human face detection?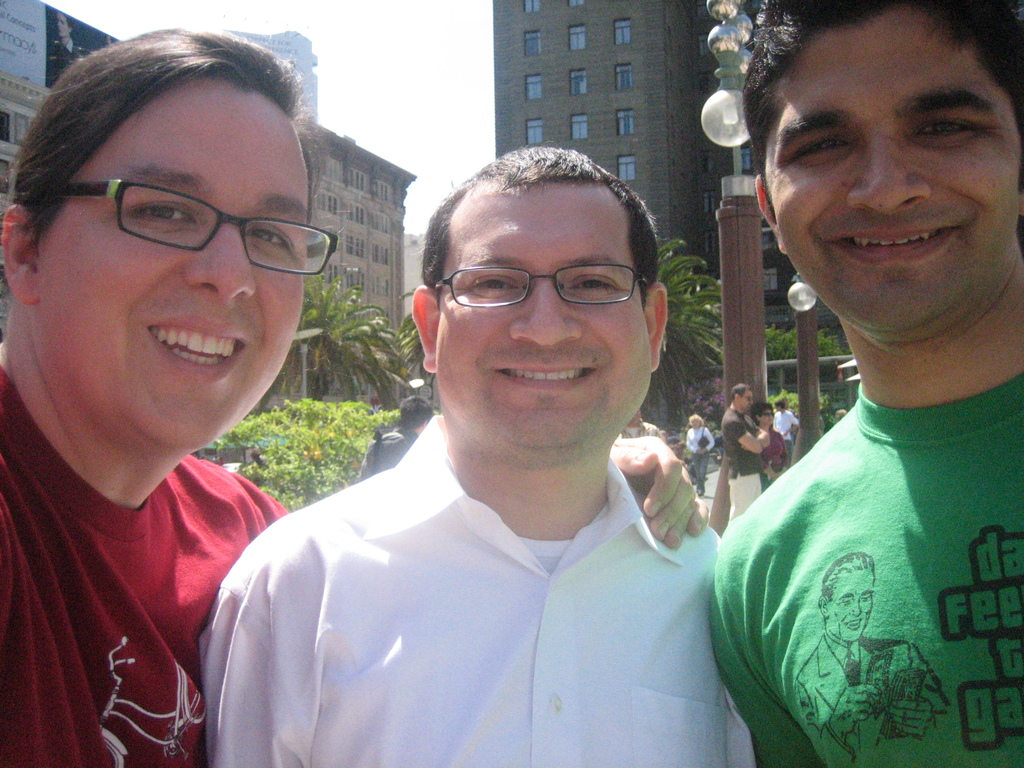
(left=35, top=81, right=312, bottom=451)
